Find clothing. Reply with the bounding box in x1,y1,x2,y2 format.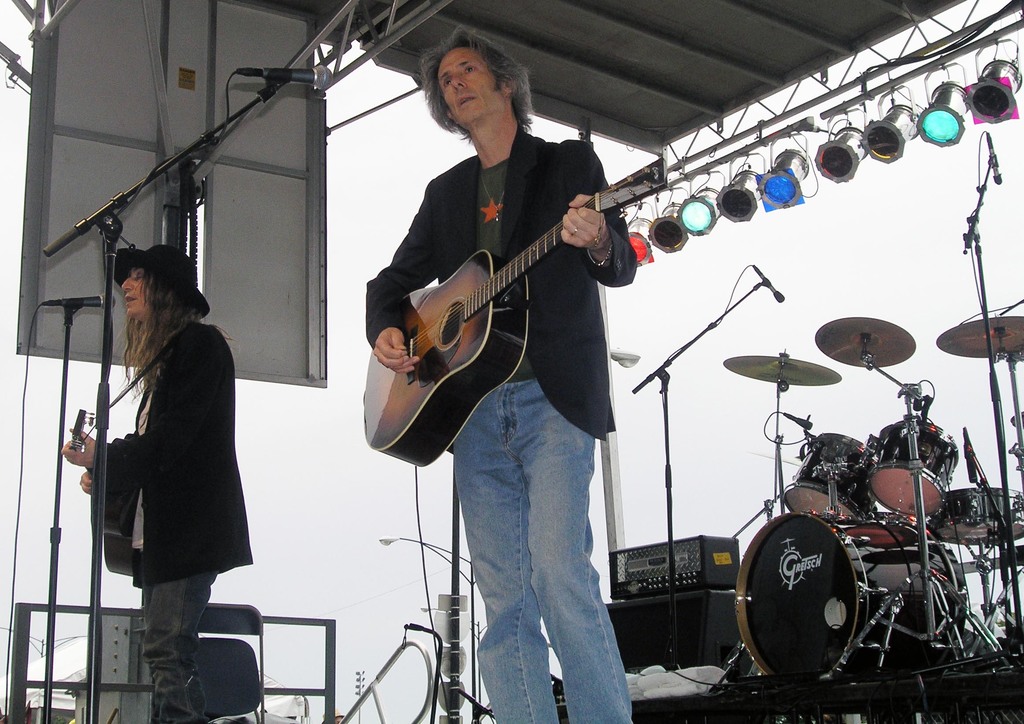
133,318,249,586.
